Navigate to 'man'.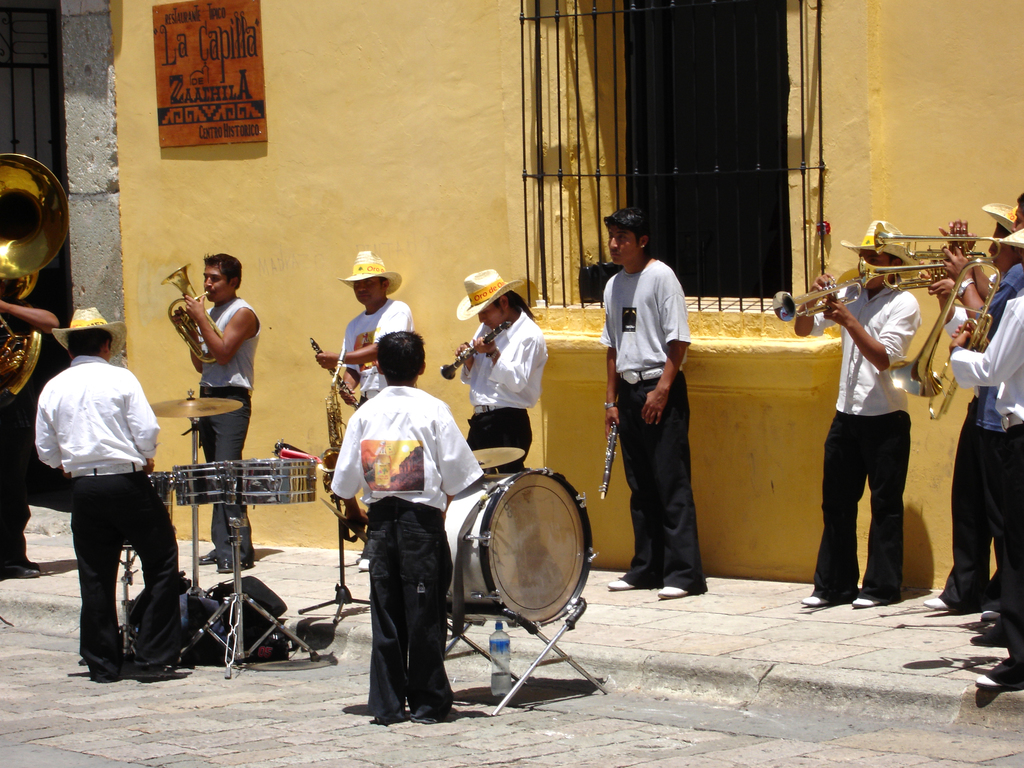
Navigation target: (0,270,68,576).
